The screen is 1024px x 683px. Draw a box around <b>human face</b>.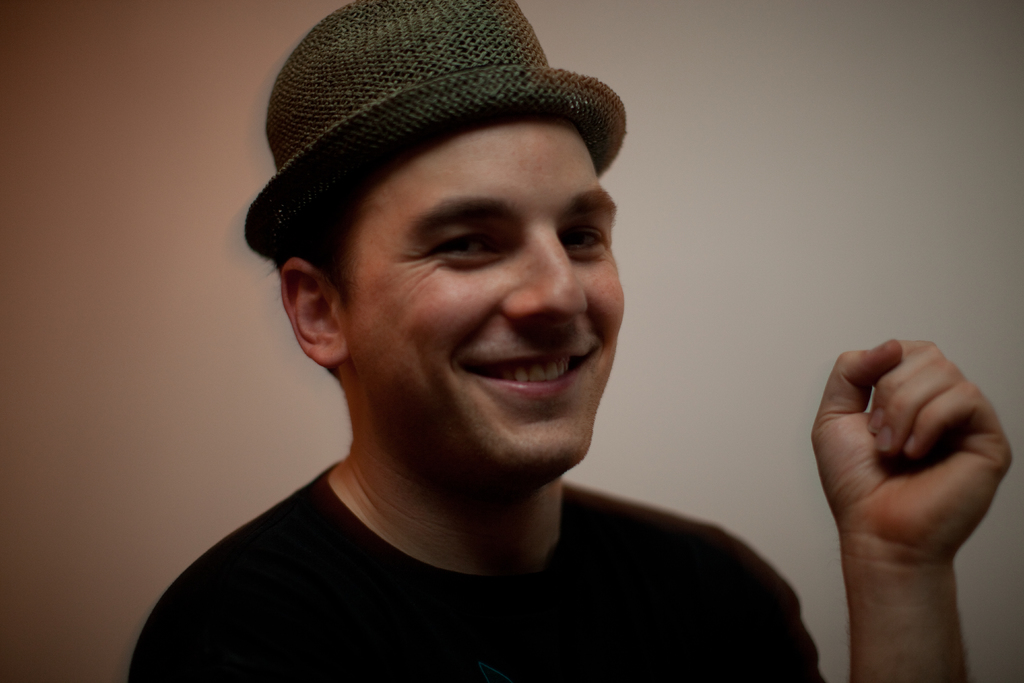
select_region(339, 107, 628, 477).
